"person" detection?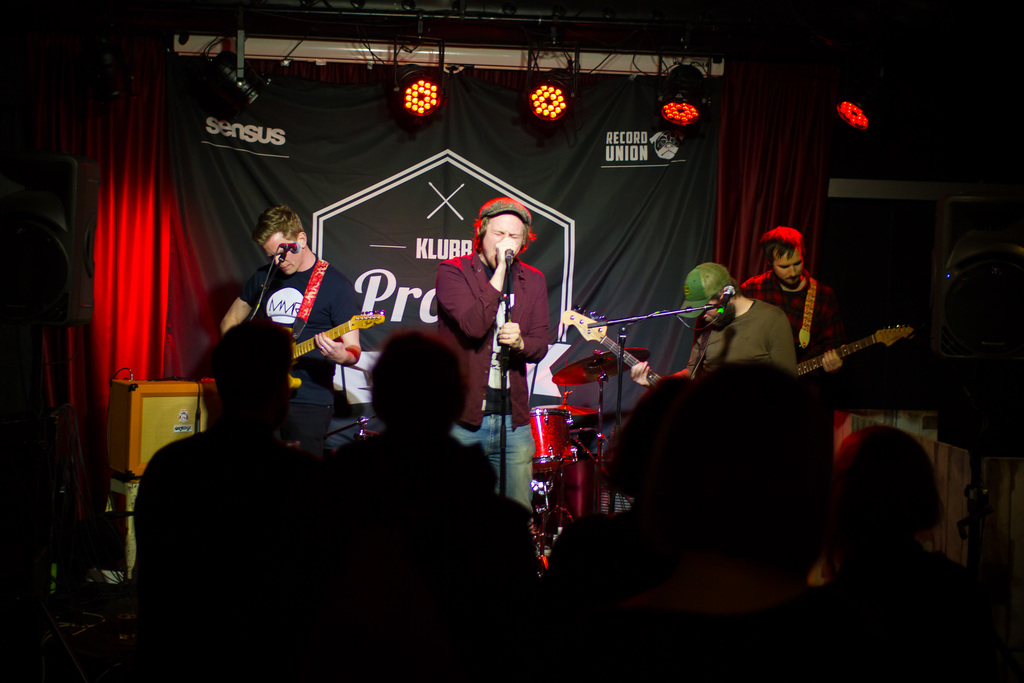
(x1=601, y1=353, x2=840, y2=626)
